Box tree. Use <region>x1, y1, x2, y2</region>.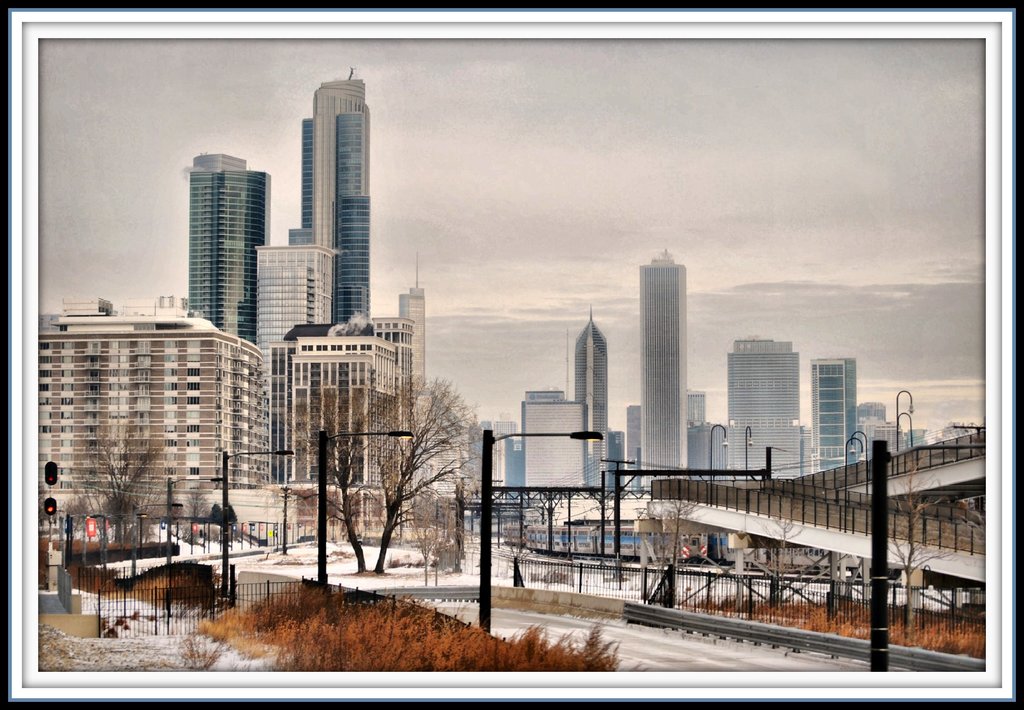
<region>359, 372, 515, 571</region>.
